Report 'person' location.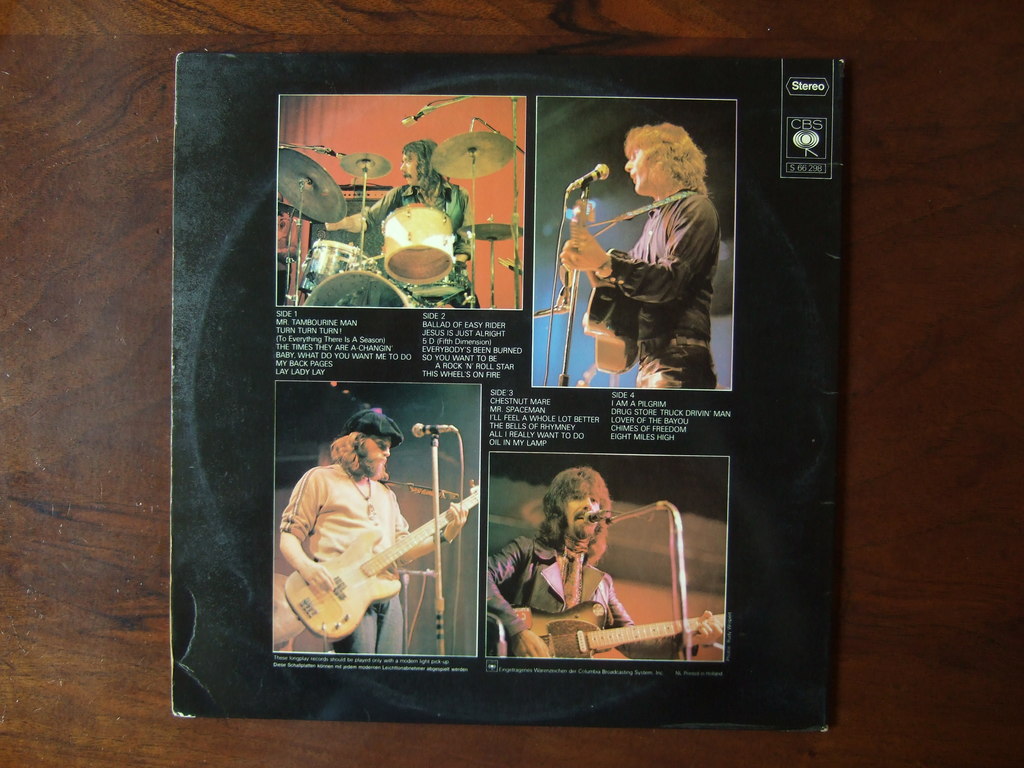
Report: [277, 408, 468, 658].
